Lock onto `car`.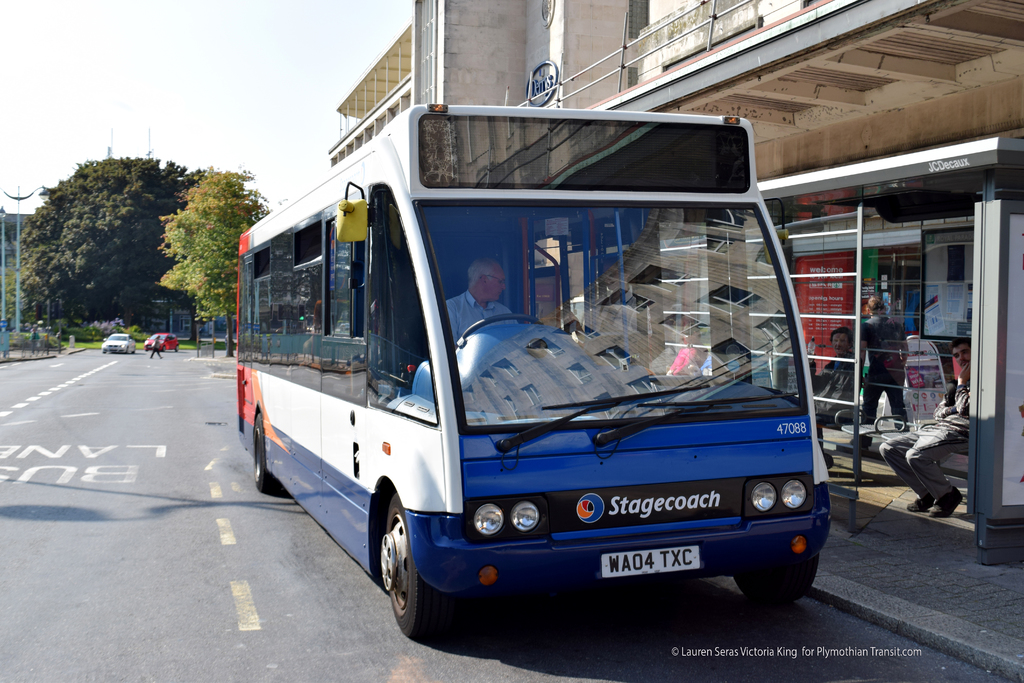
Locked: detection(97, 335, 136, 352).
